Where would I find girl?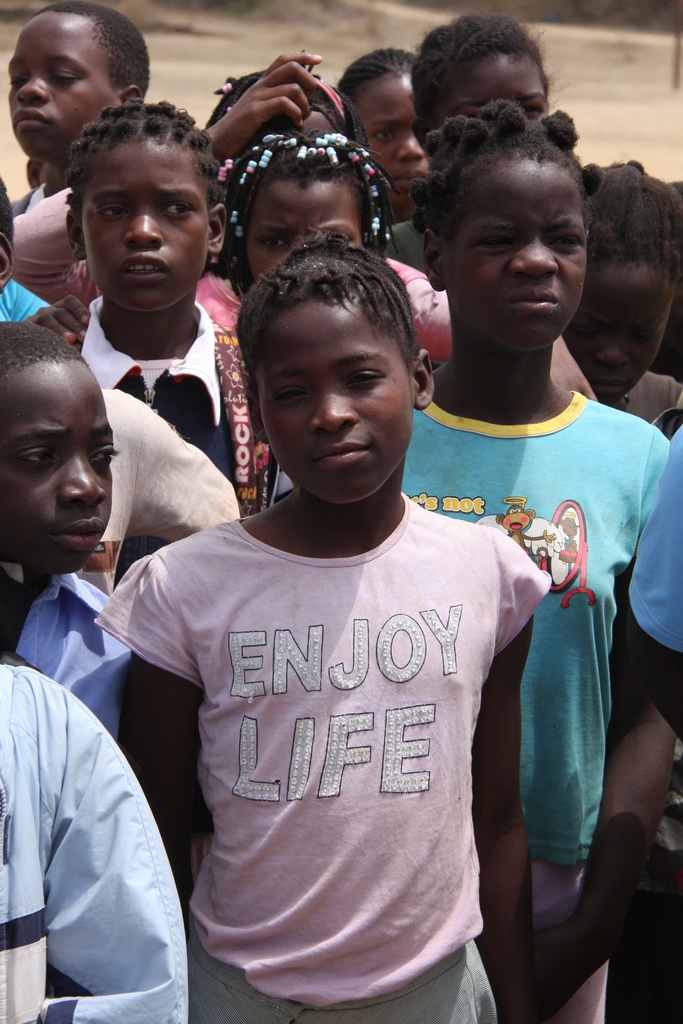
At [x1=340, y1=47, x2=432, y2=230].
